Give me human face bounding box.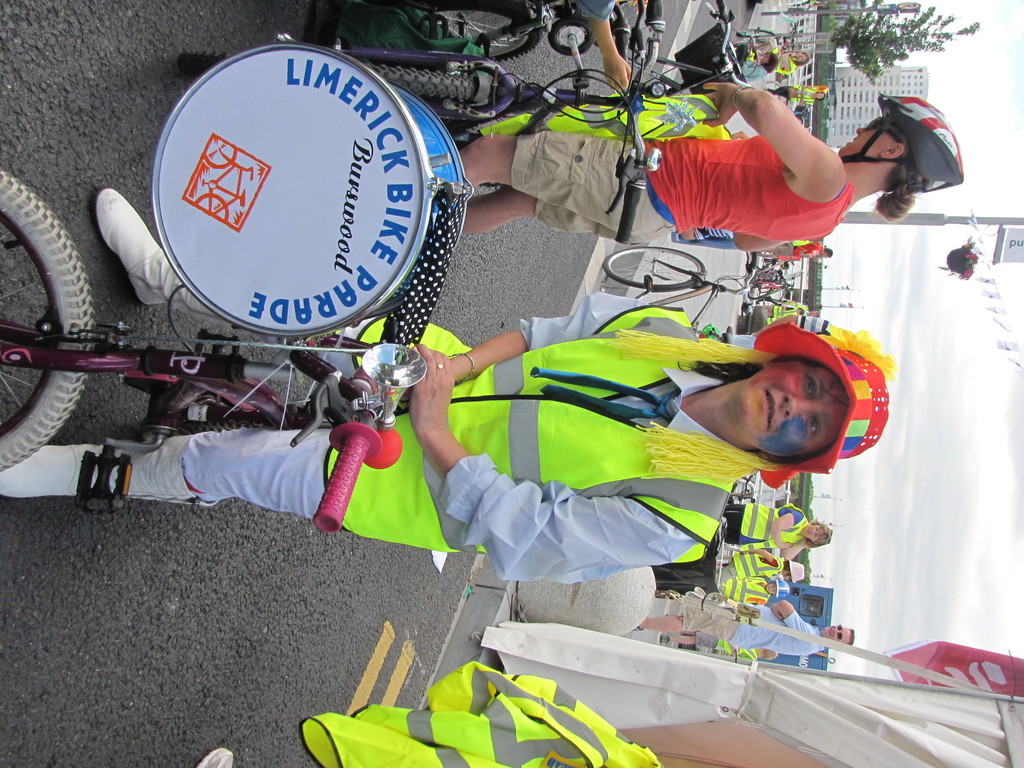
pyautogui.locateOnScreen(844, 119, 900, 155).
